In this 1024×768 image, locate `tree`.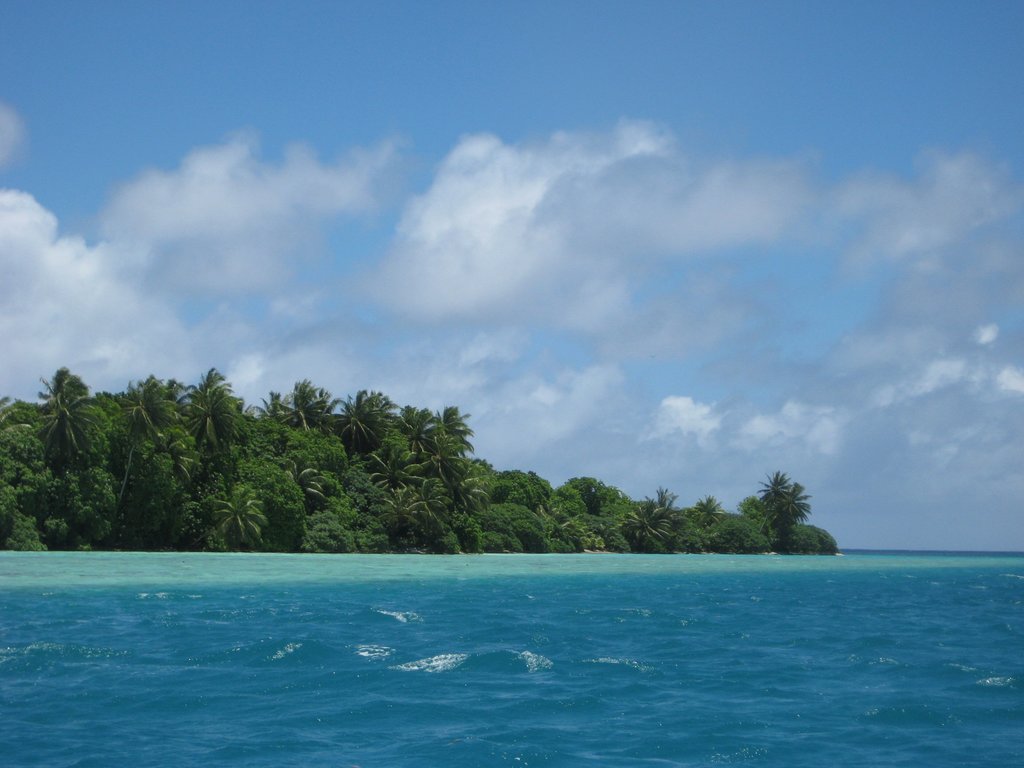
Bounding box: pyautogui.locateOnScreen(620, 487, 680, 563).
